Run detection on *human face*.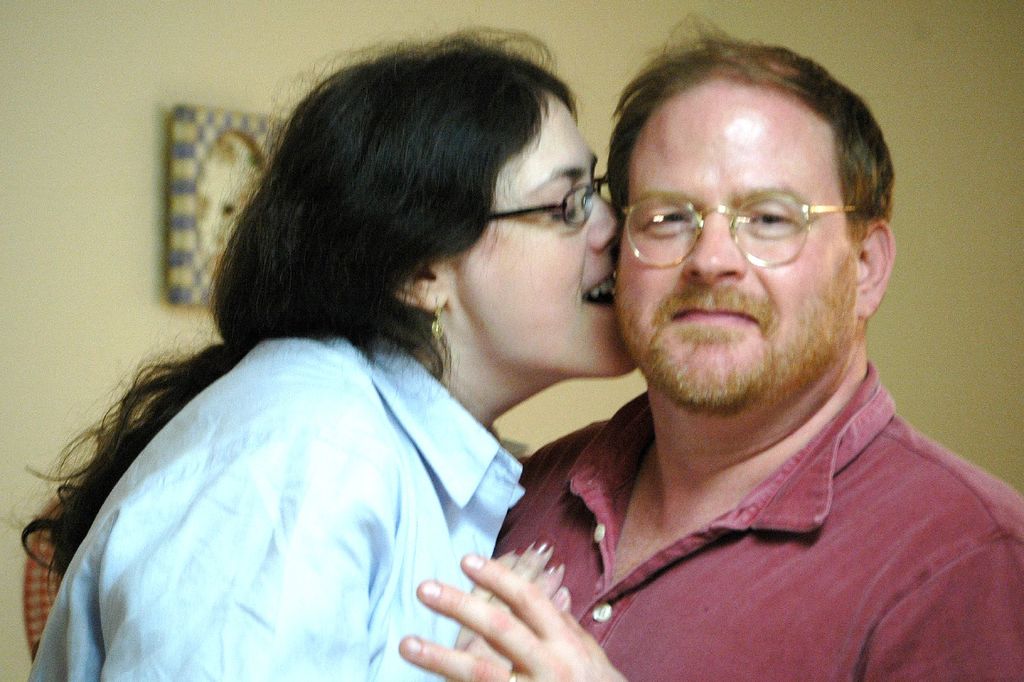
Result: Rect(456, 96, 637, 379).
